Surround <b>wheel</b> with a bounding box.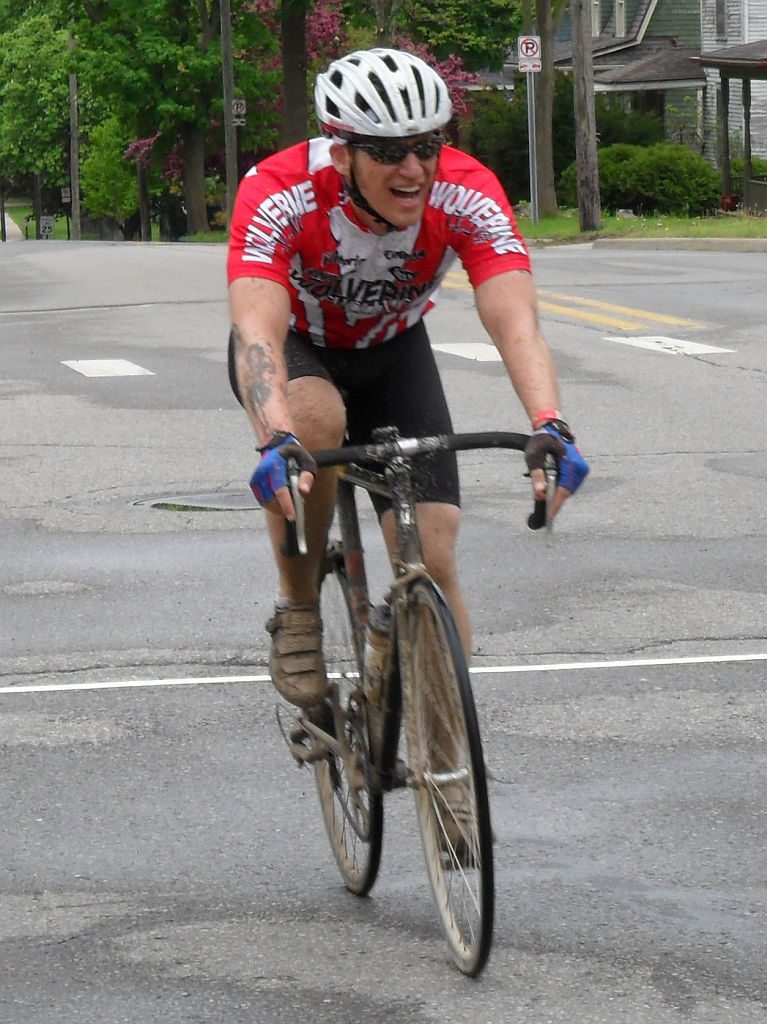
(305, 547, 392, 894).
